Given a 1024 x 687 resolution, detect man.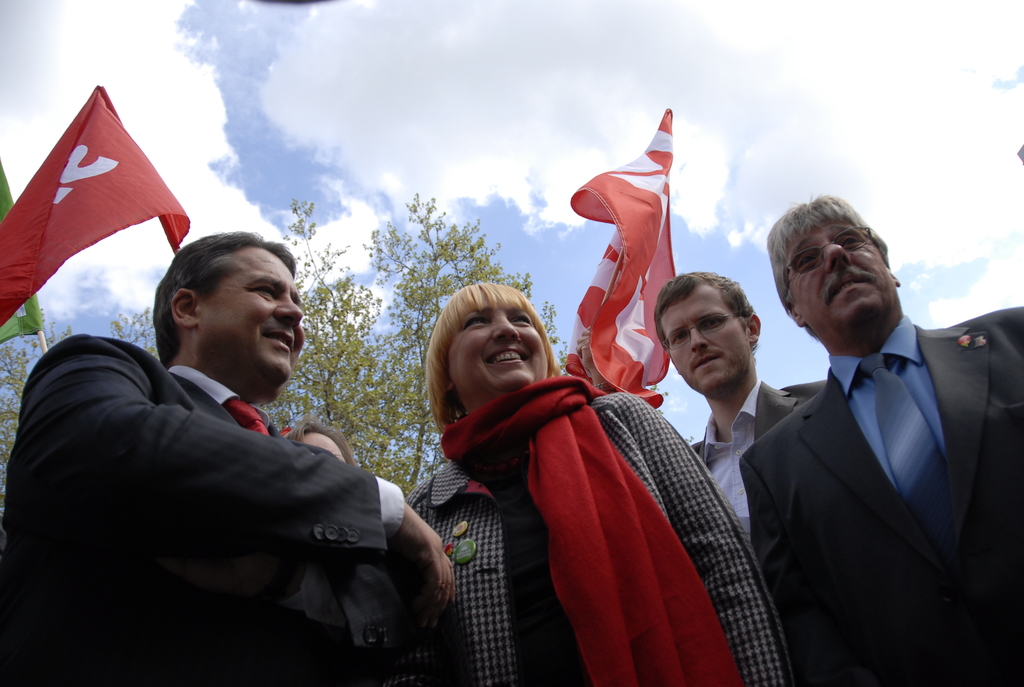
box(733, 192, 1023, 686).
